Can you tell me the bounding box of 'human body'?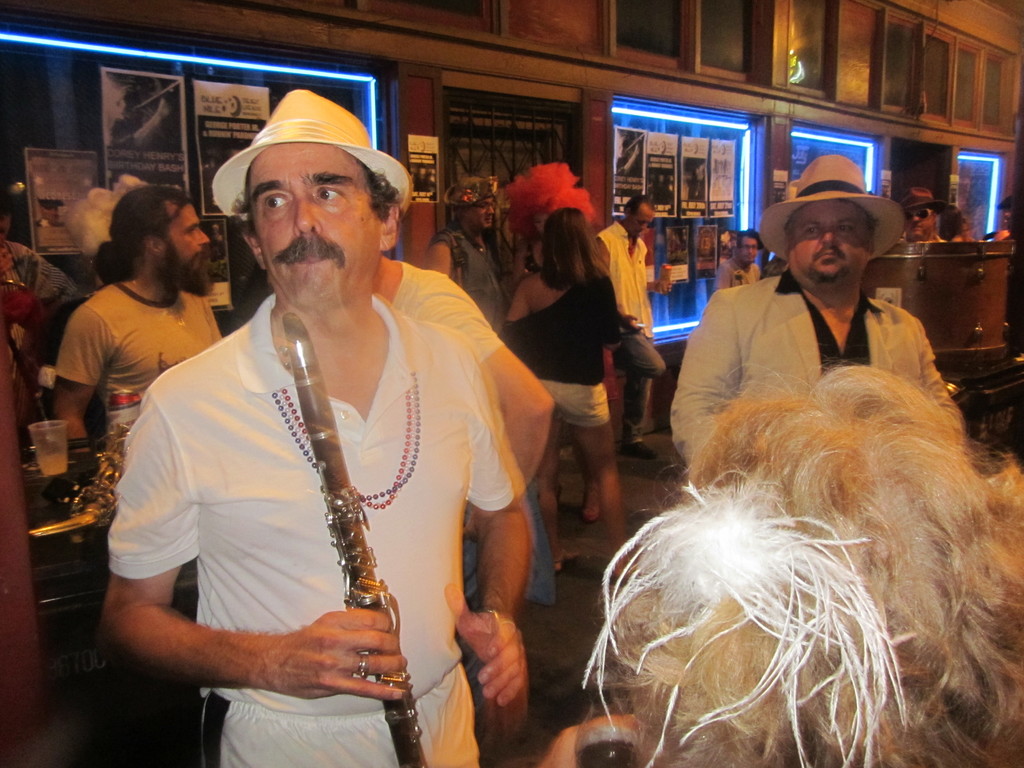
(x1=54, y1=273, x2=232, y2=474).
